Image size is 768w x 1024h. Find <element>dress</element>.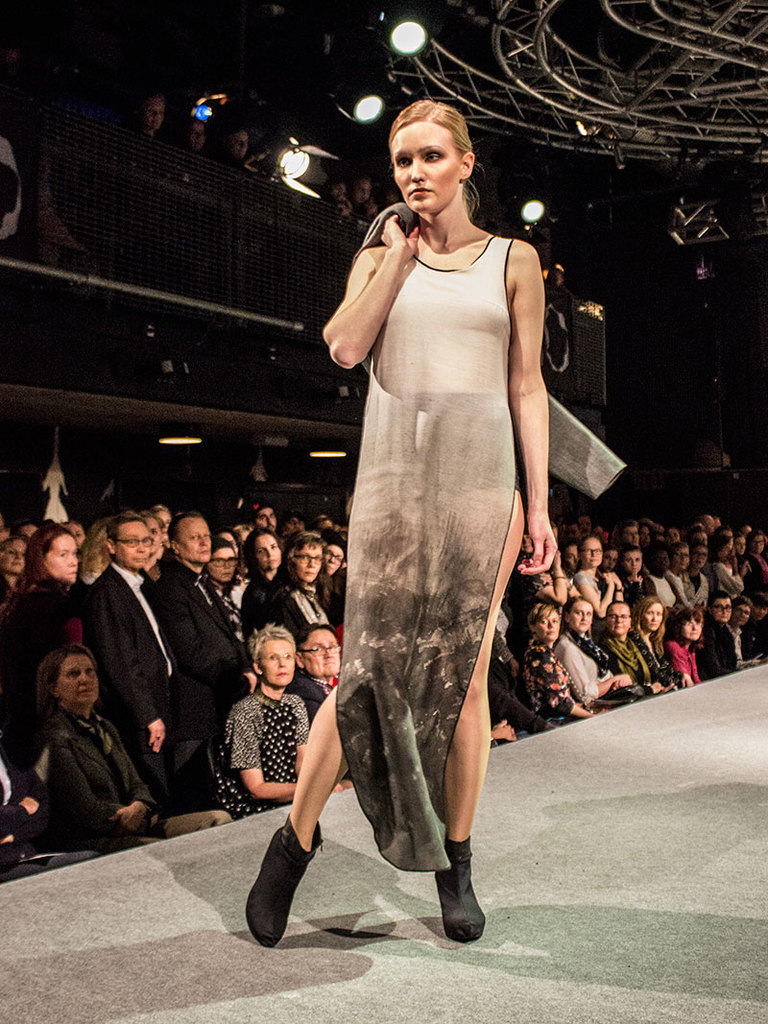
(left=521, top=639, right=582, bottom=729).
